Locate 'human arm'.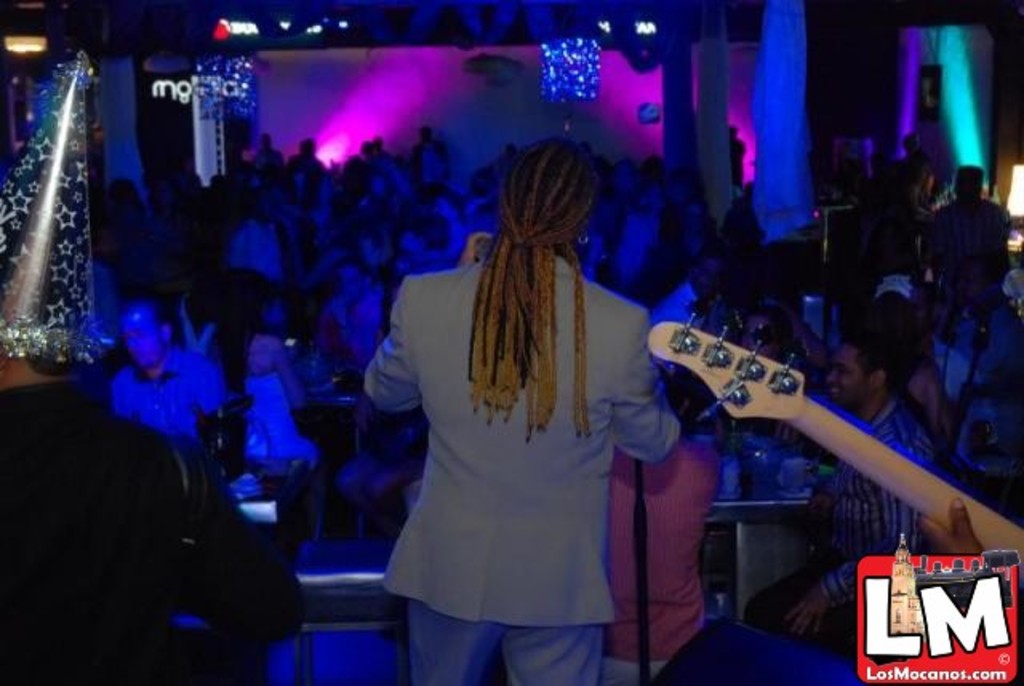
Bounding box: 611, 312, 675, 475.
